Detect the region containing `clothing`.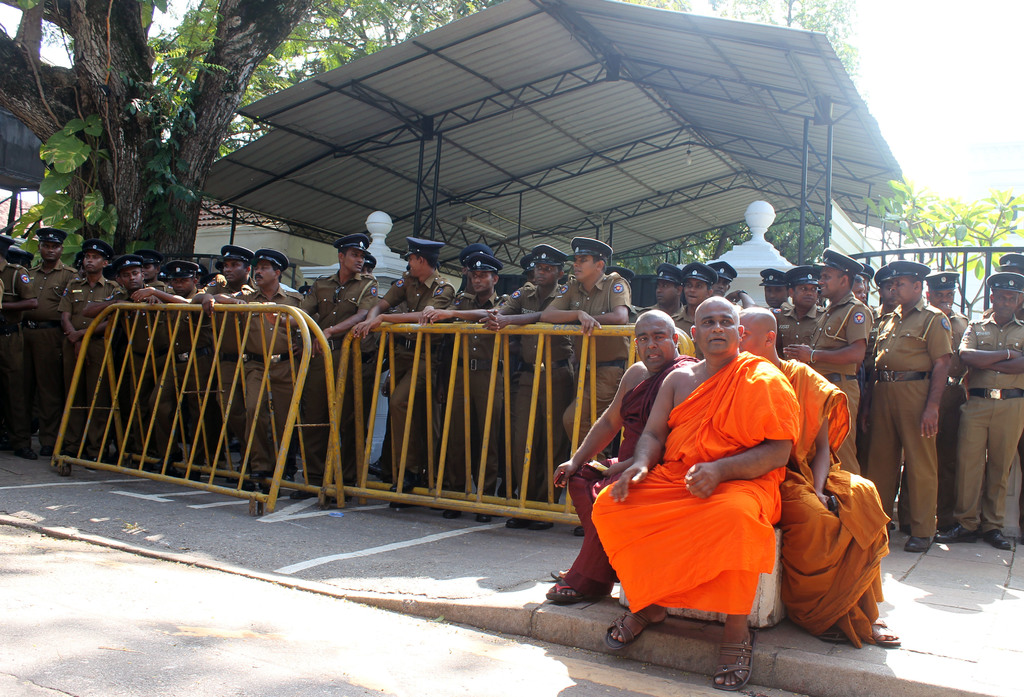
(left=925, top=265, right=963, bottom=291).
